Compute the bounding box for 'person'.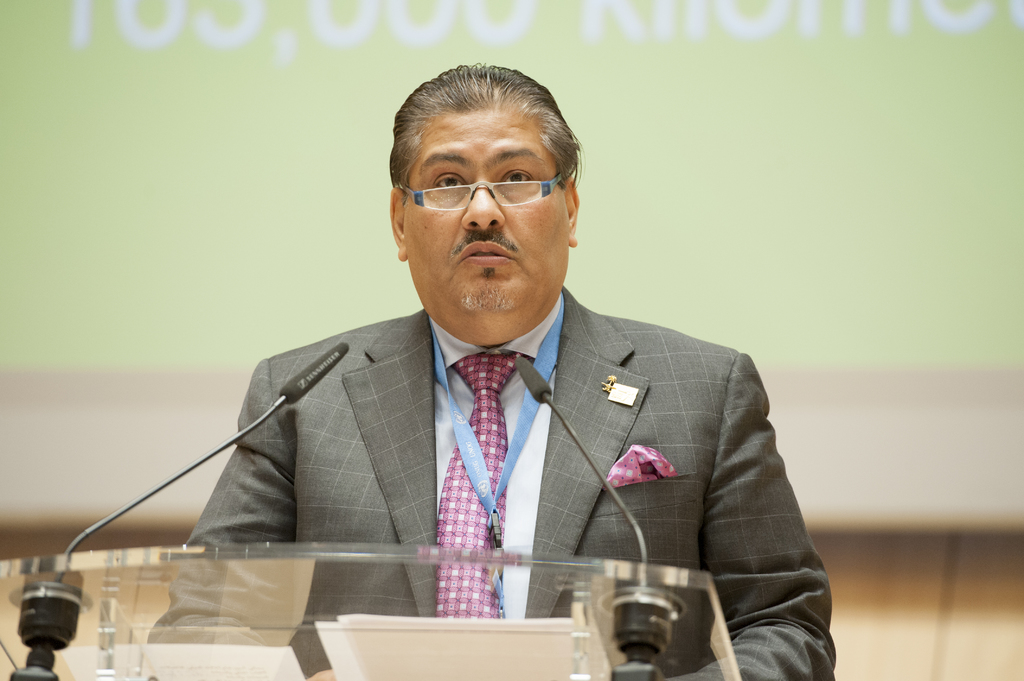
l=156, t=90, r=796, b=657.
